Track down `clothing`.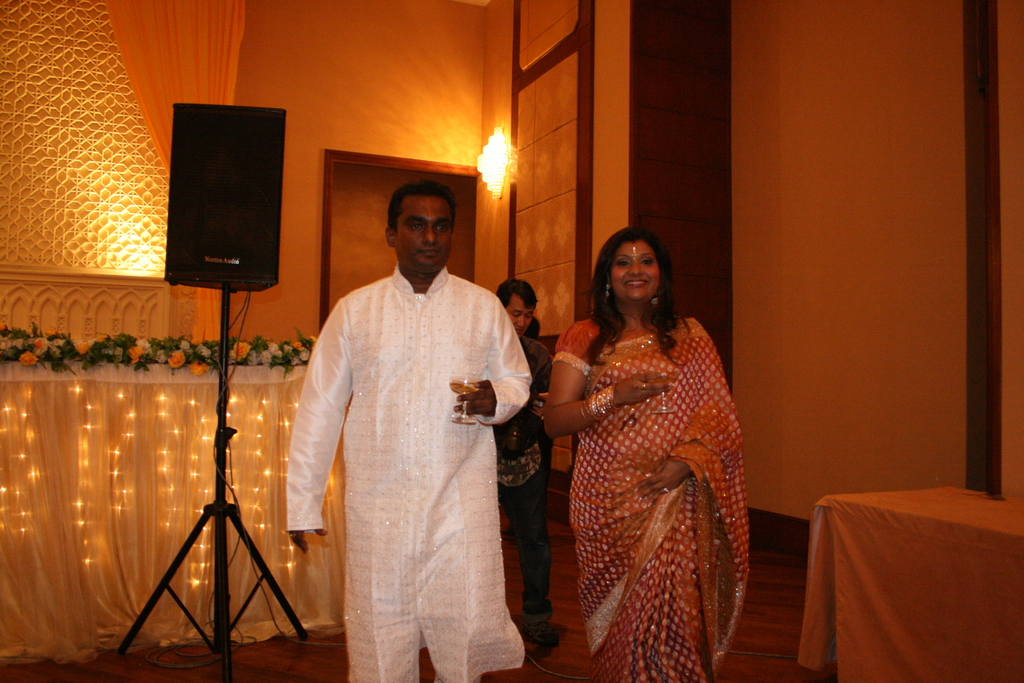
Tracked to Rect(551, 311, 750, 682).
